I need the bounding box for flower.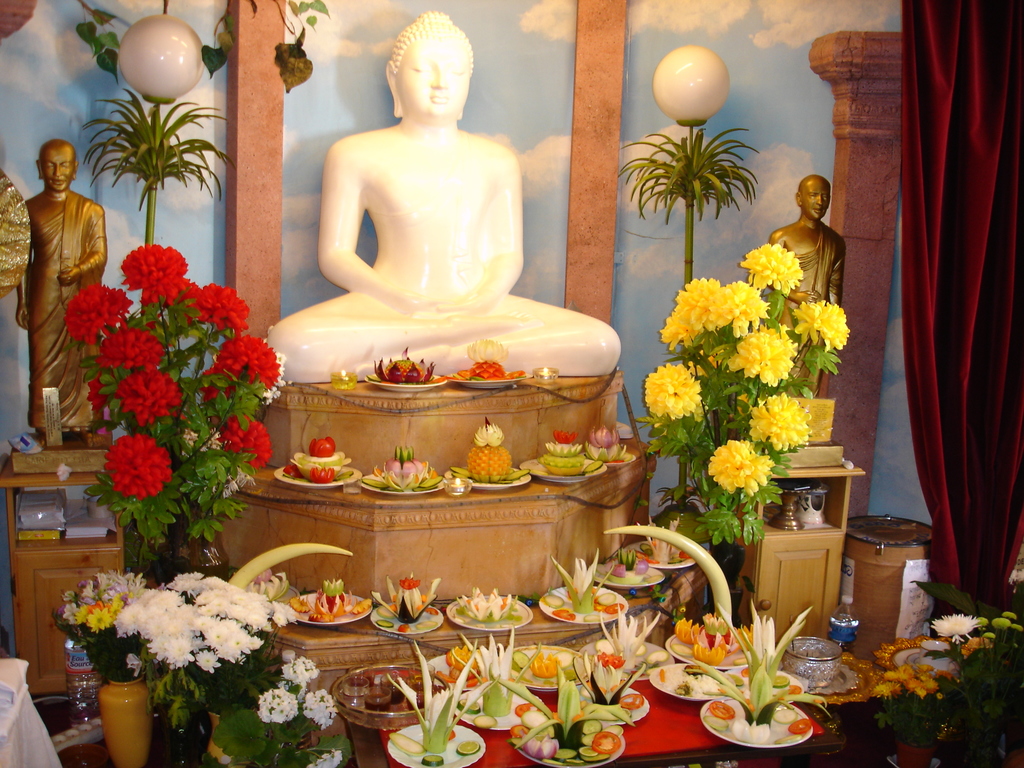
Here it is: <region>119, 370, 175, 422</region>.
